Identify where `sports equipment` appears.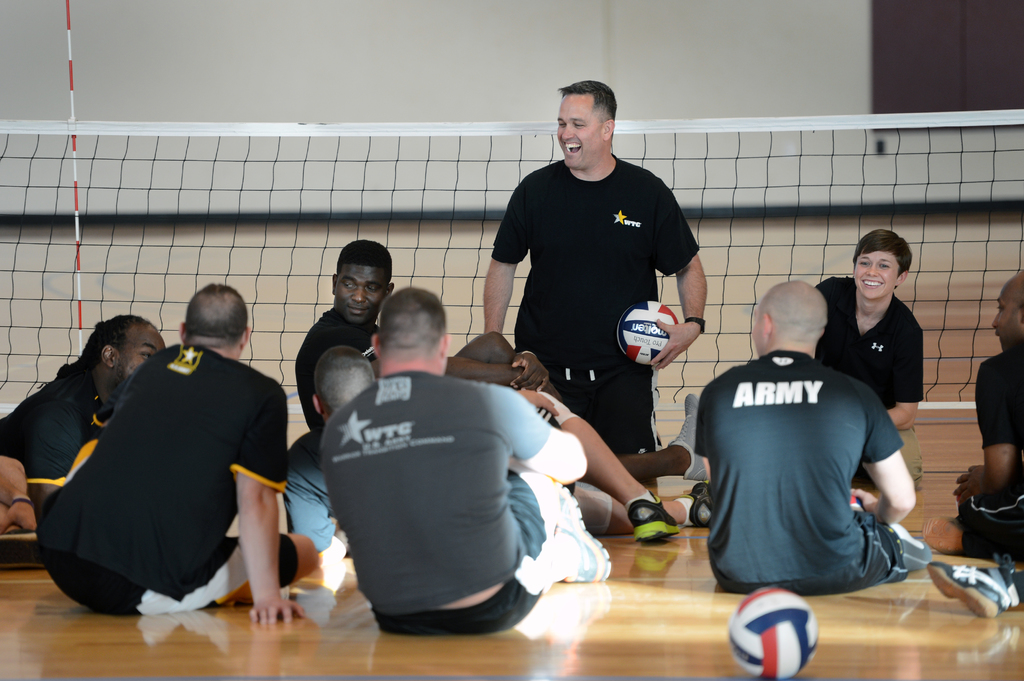
Appears at bbox(0, 111, 1023, 415).
